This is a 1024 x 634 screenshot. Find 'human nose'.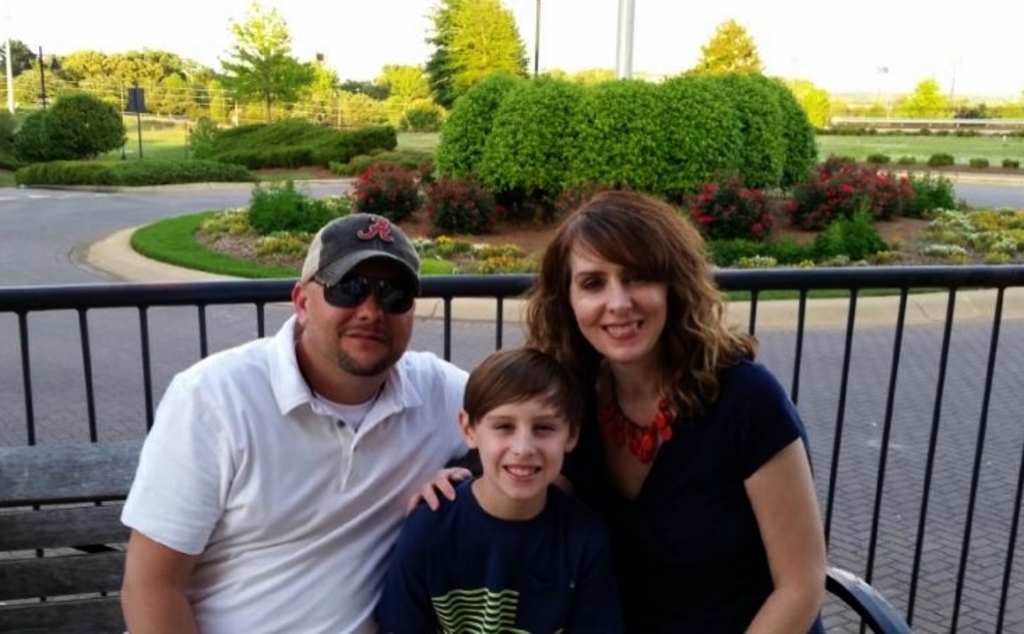
Bounding box: {"x1": 355, "y1": 283, "x2": 381, "y2": 328}.
